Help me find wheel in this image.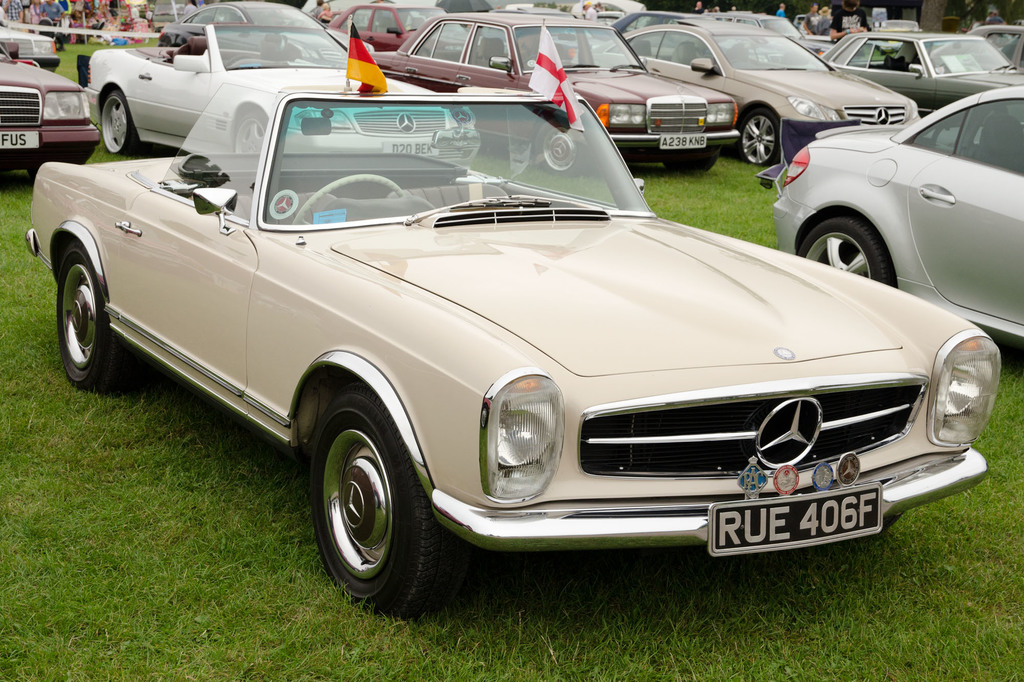
Found it: box=[291, 171, 413, 225].
